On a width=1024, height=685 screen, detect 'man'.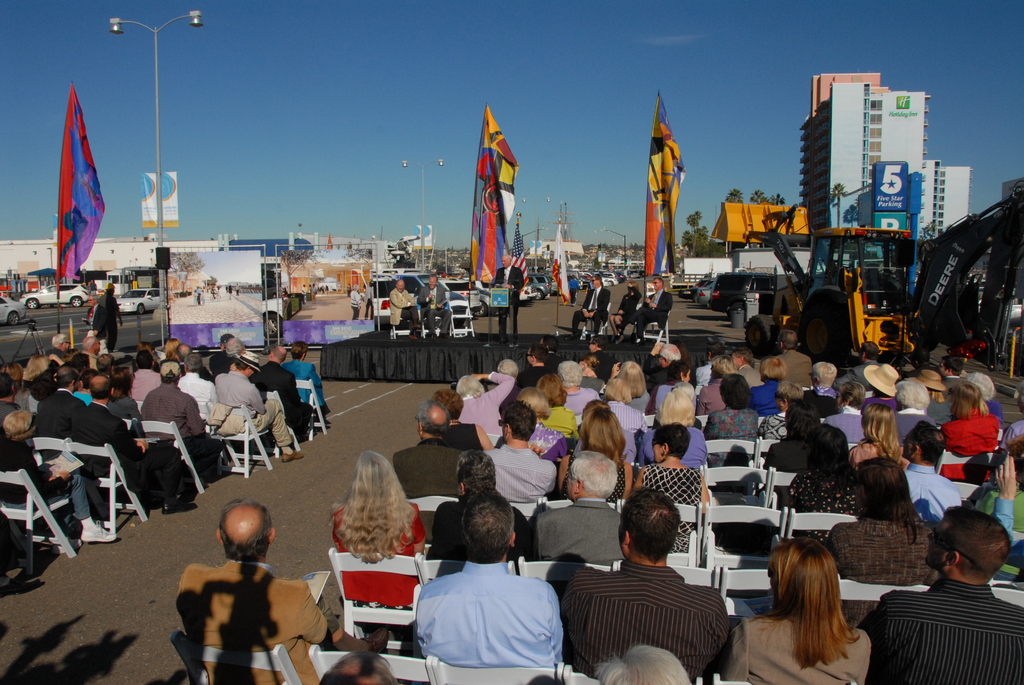
[177,354,212,424].
